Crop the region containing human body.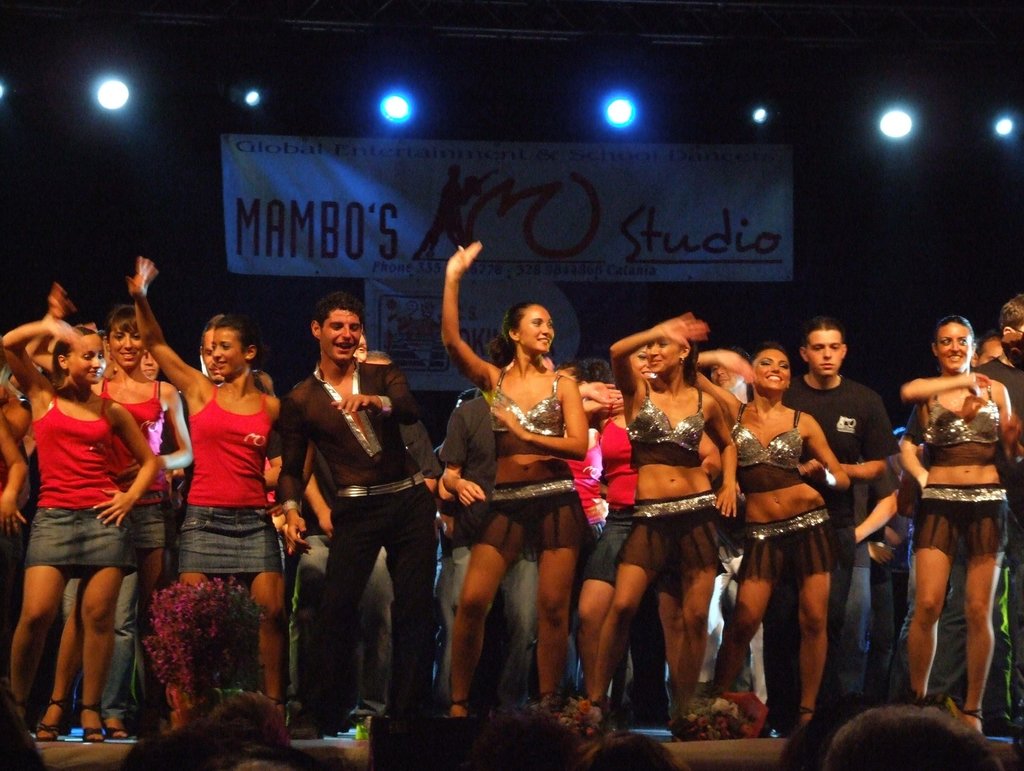
Crop region: <box>129,250,293,750</box>.
